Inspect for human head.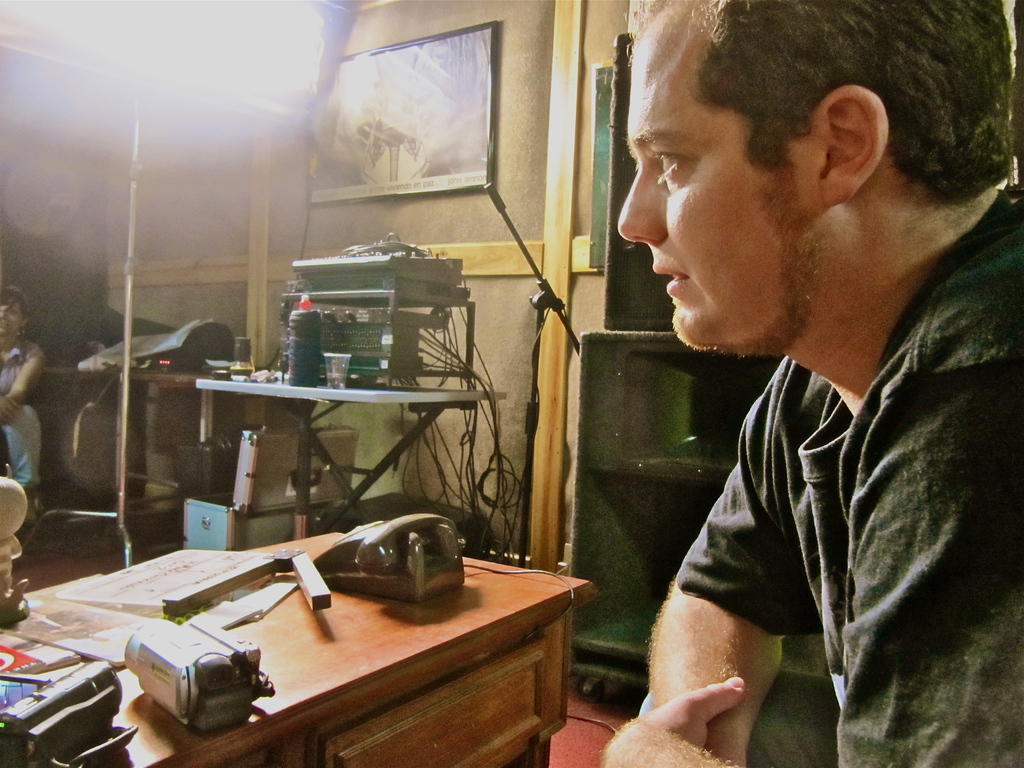
Inspection: {"left": 0, "top": 286, "right": 24, "bottom": 339}.
